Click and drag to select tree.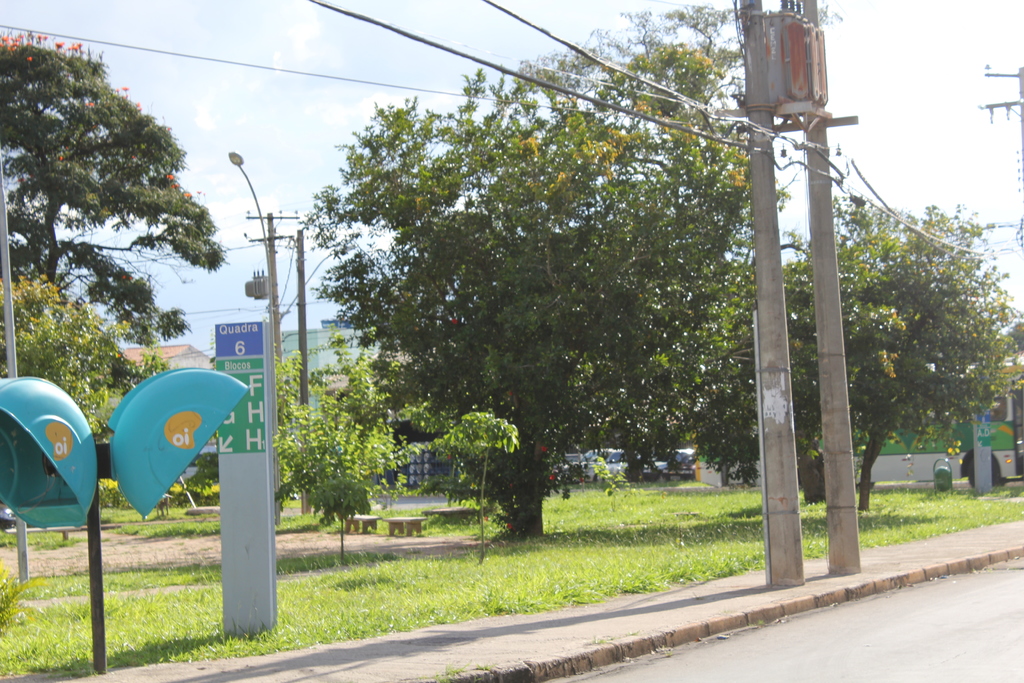
Selection: bbox(680, 256, 871, 504).
